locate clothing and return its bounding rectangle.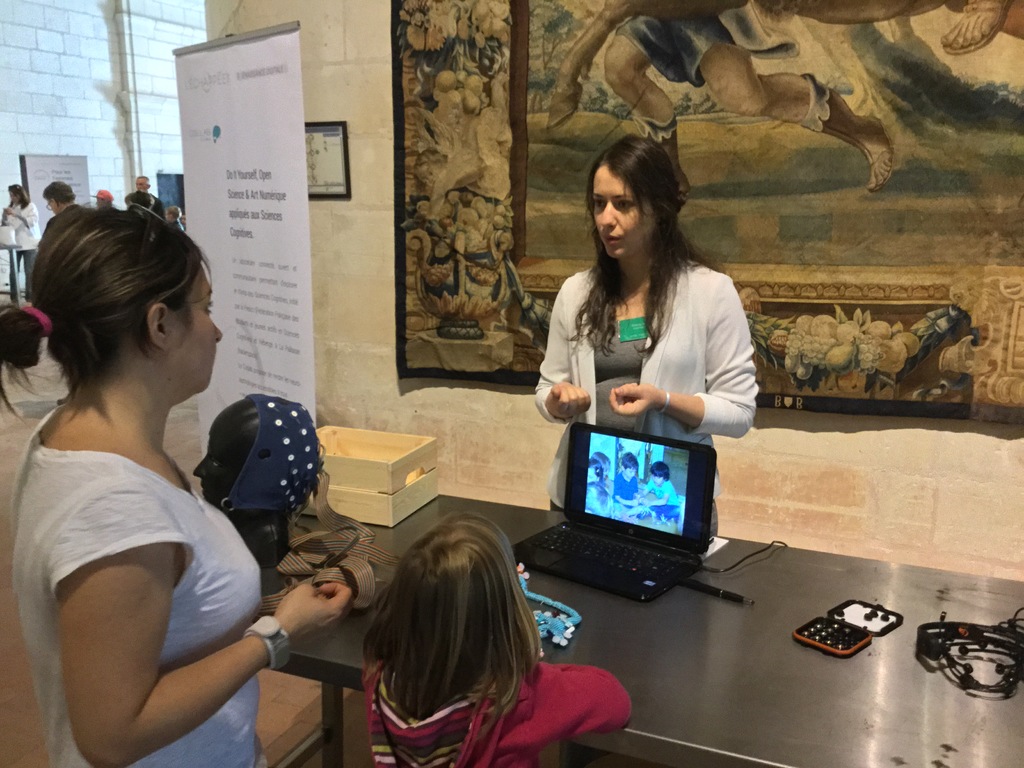
left=164, top=216, right=184, bottom=241.
